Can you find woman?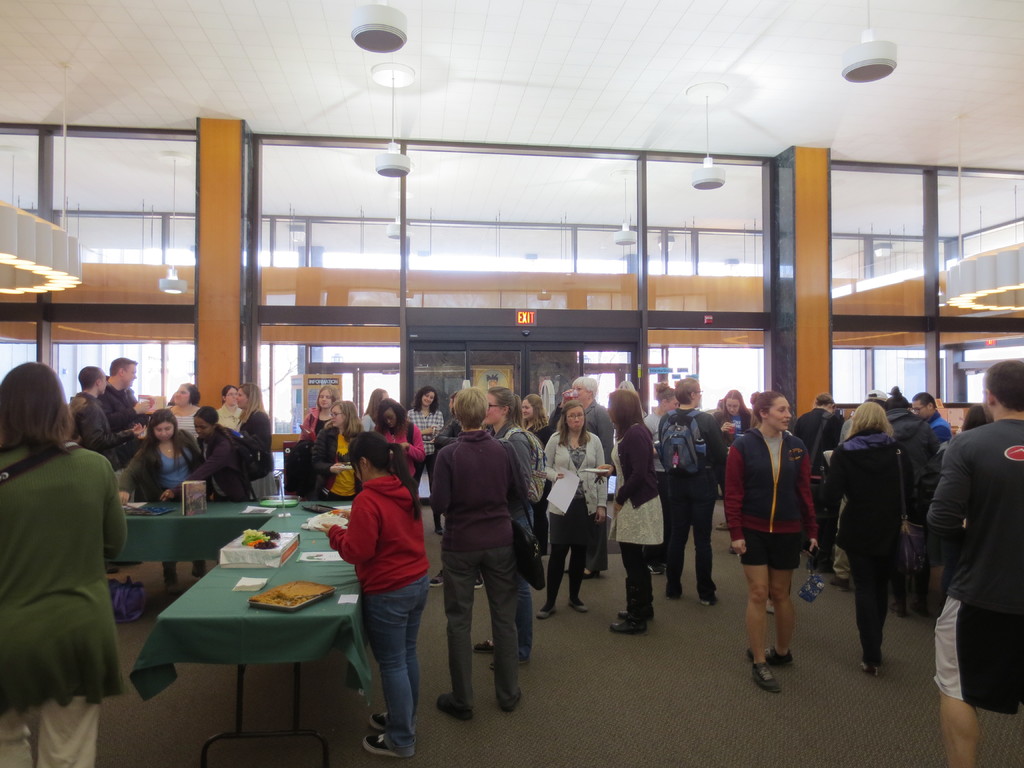
Yes, bounding box: [left=717, top=390, right=753, bottom=444].
